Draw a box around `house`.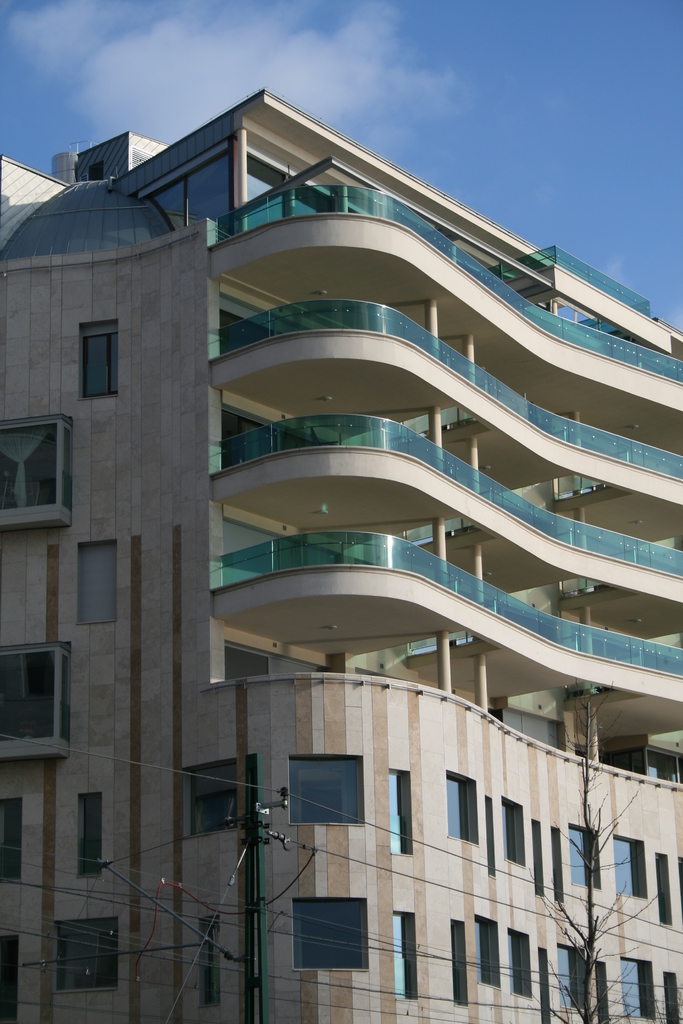
{"left": 0, "top": 89, "right": 682, "bottom": 1023}.
